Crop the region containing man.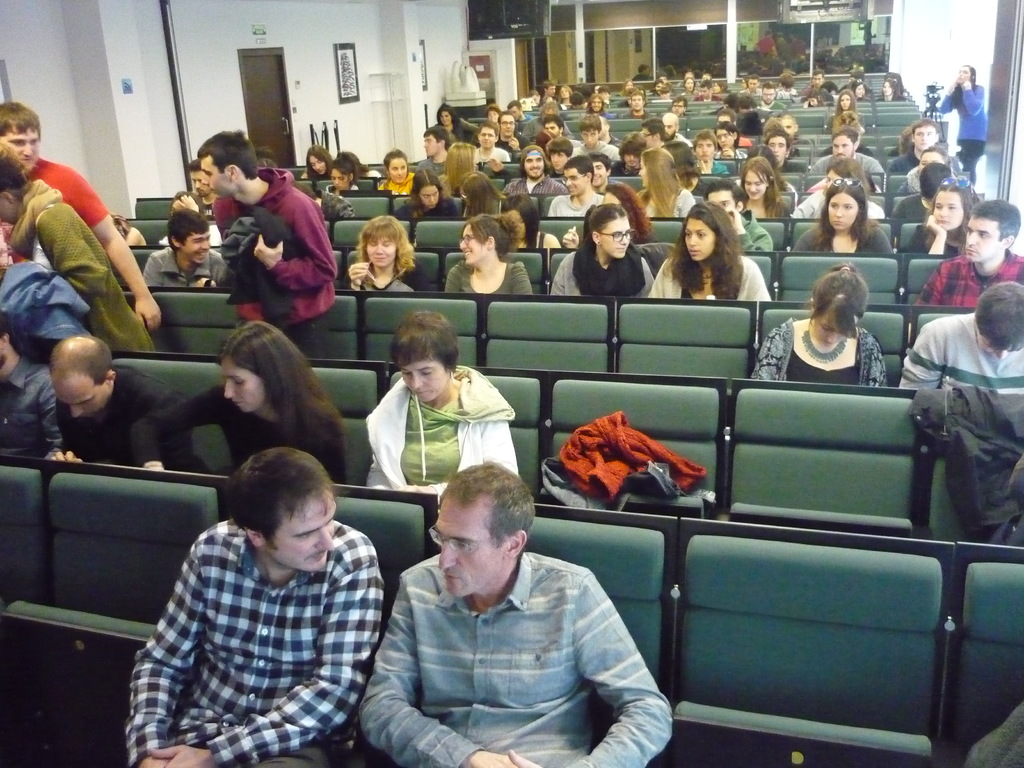
Crop region: l=689, t=128, r=726, b=180.
